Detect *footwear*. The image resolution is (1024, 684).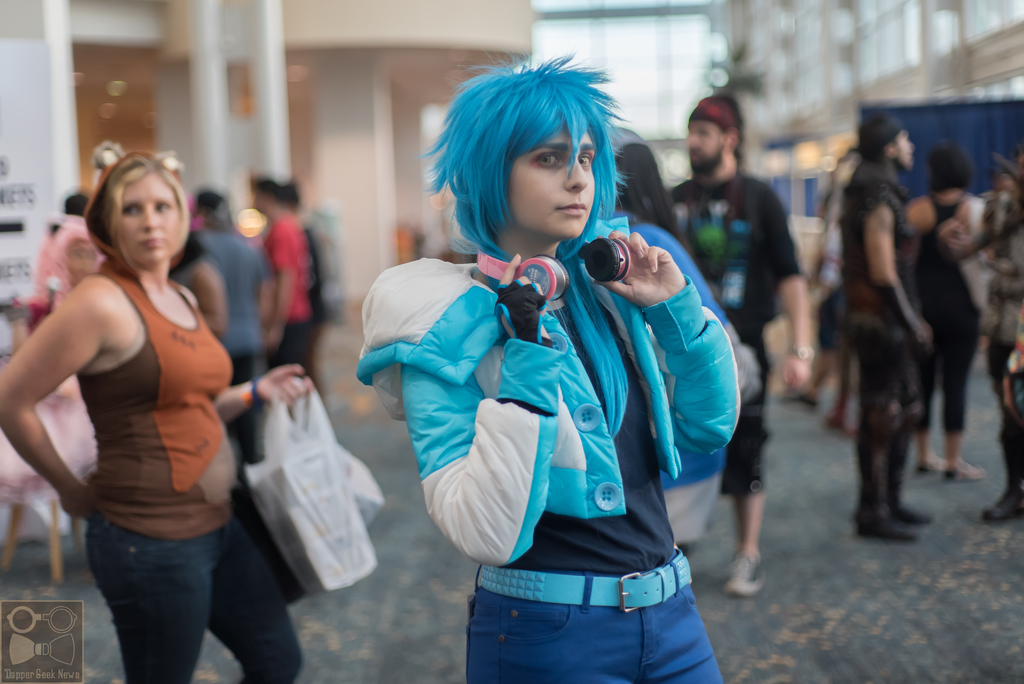
<bbox>943, 460, 975, 480</bbox>.
